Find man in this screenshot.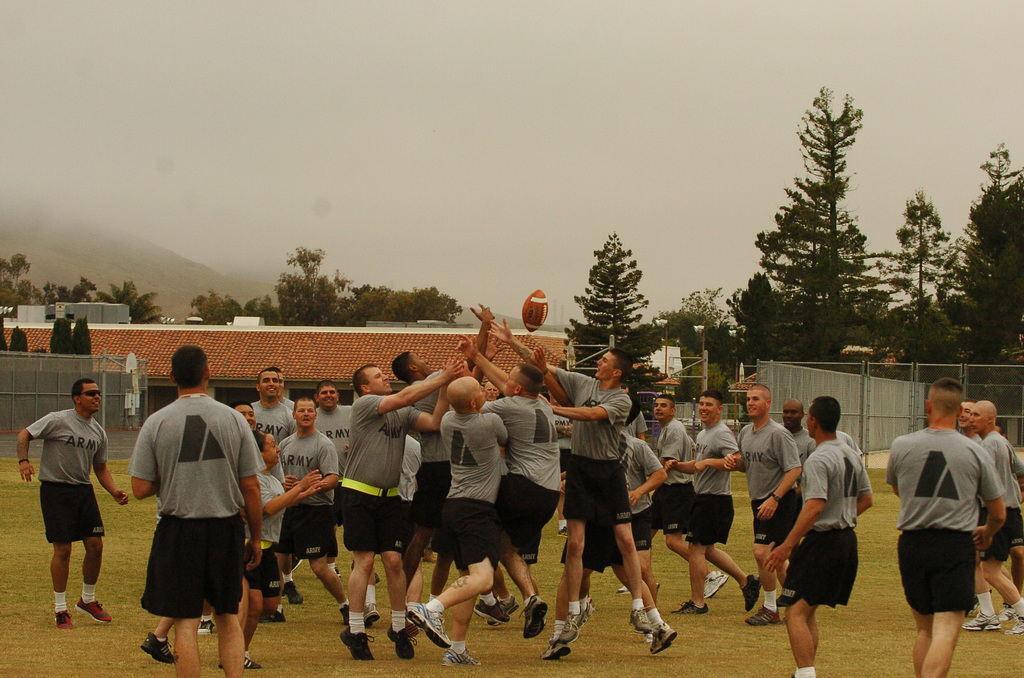
The bounding box for man is box=[968, 398, 1023, 634].
